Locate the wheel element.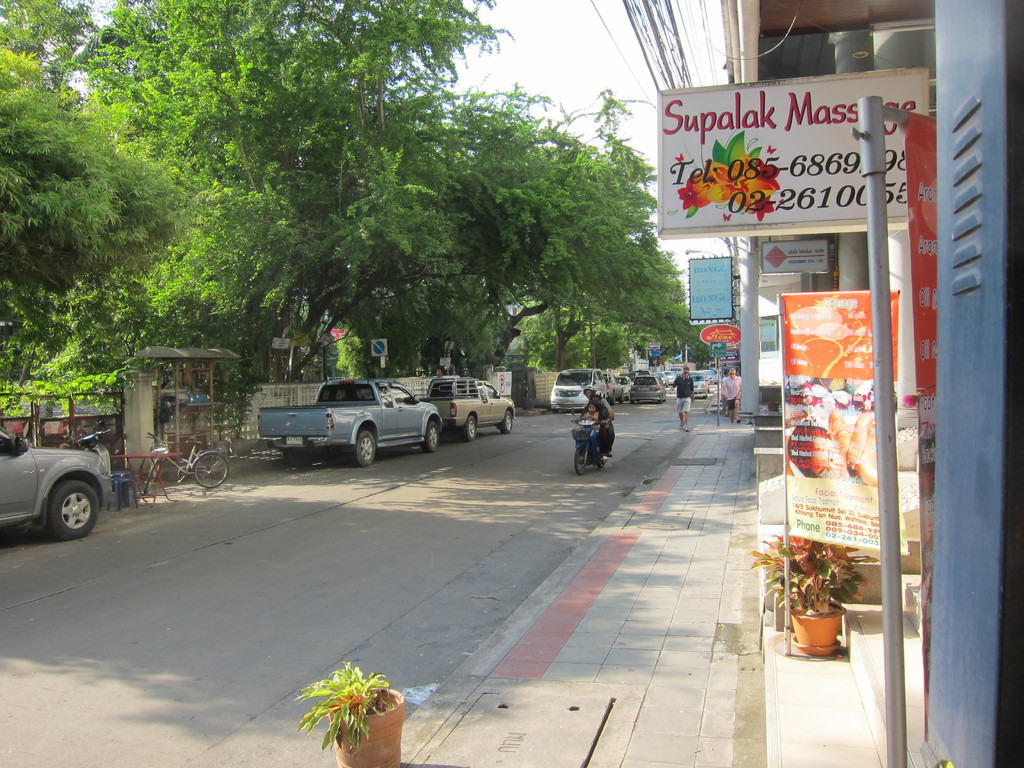
Element bbox: (350,431,374,466).
